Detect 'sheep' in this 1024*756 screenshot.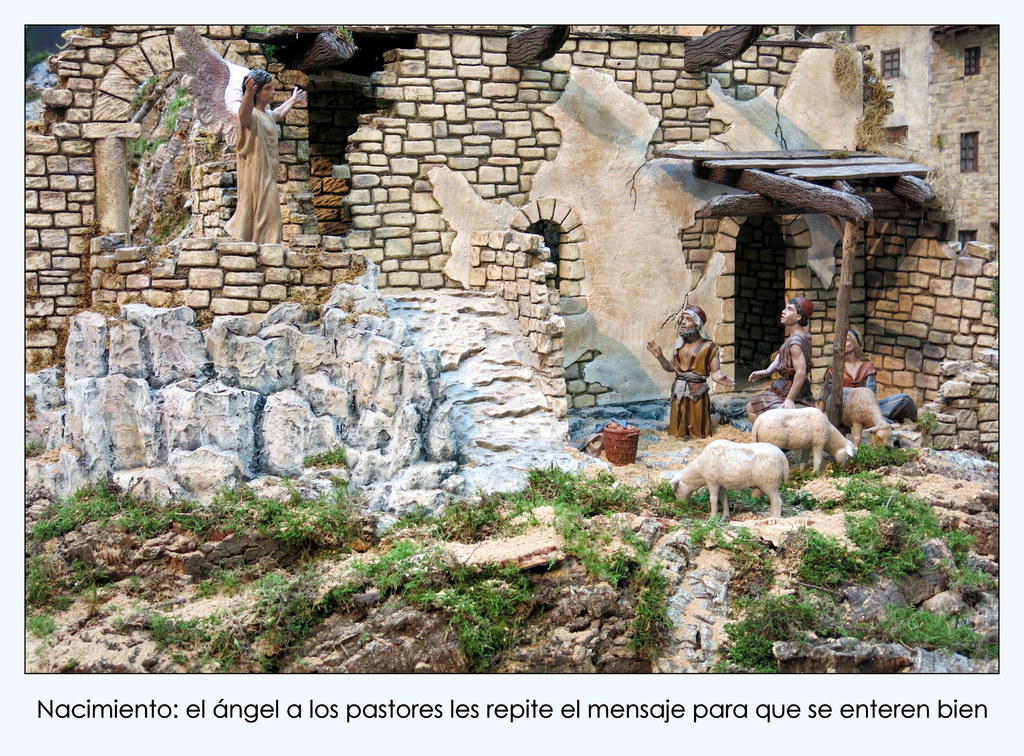
Detection: 749/406/855/473.
